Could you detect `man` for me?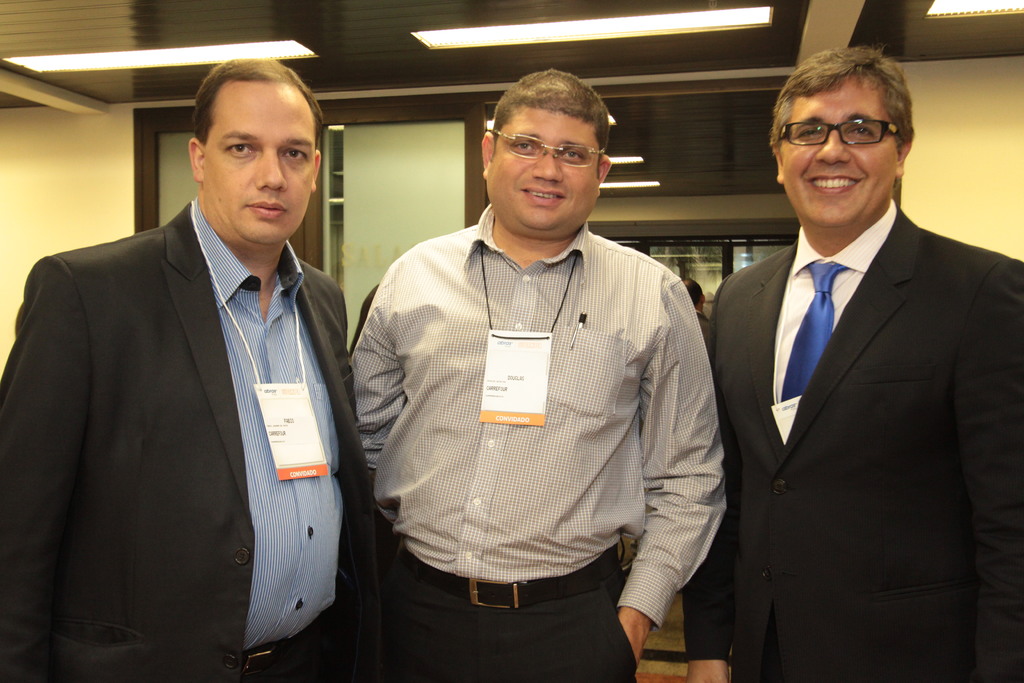
Detection result: locate(349, 68, 728, 682).
